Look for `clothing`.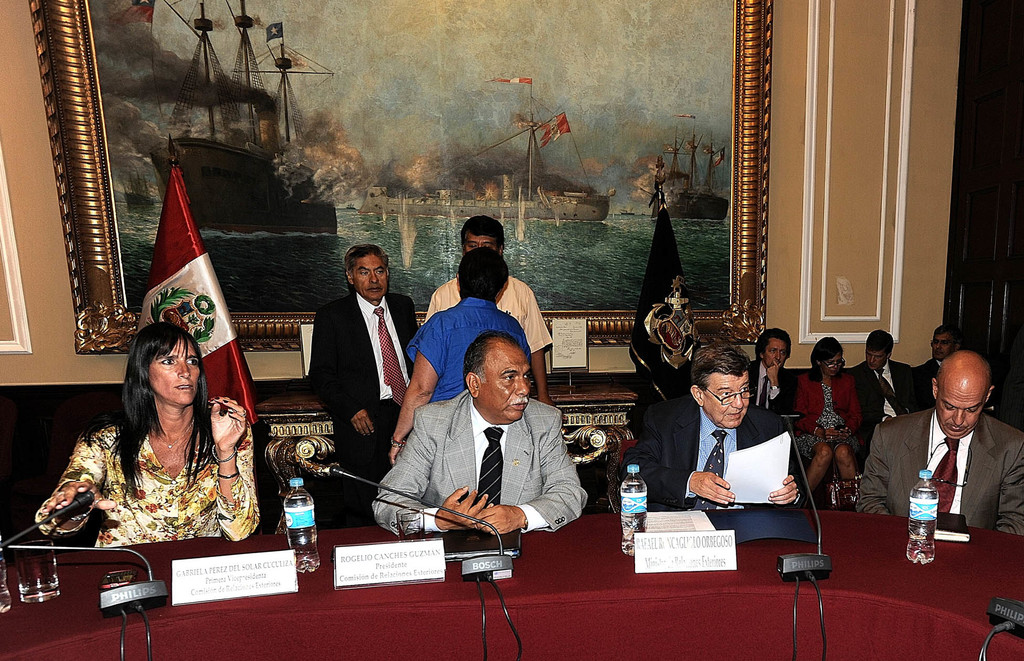
Found: bbox(617, 392, 808, 511).
